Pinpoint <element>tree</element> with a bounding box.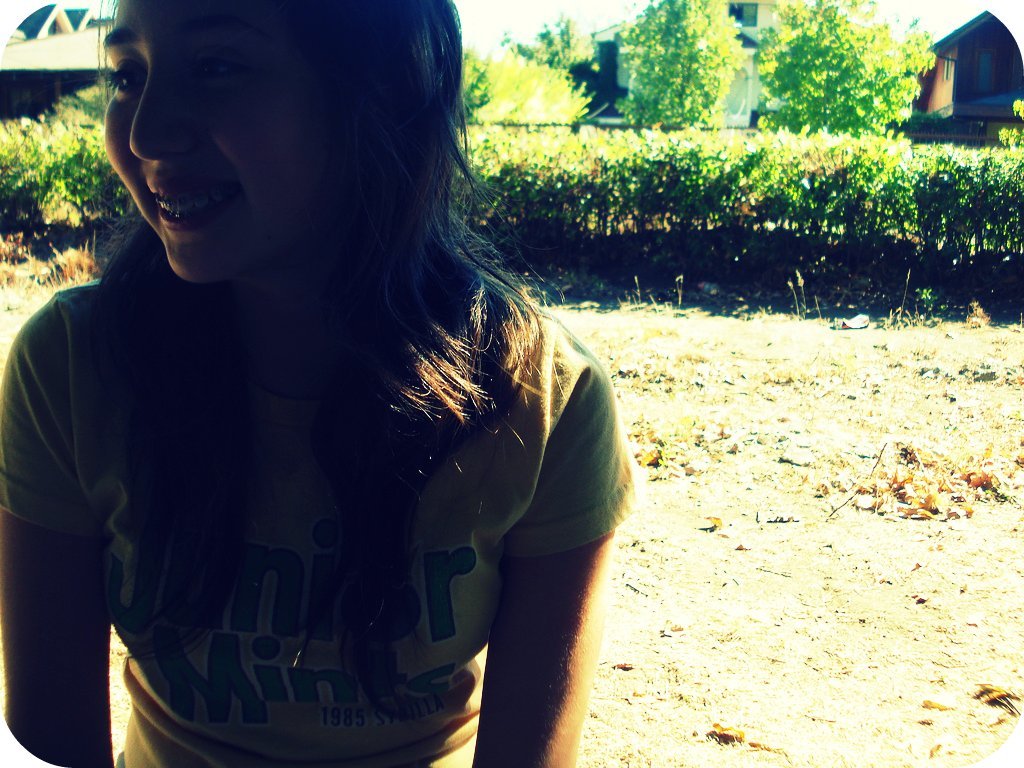
crop(625, 0, 722, 137).
